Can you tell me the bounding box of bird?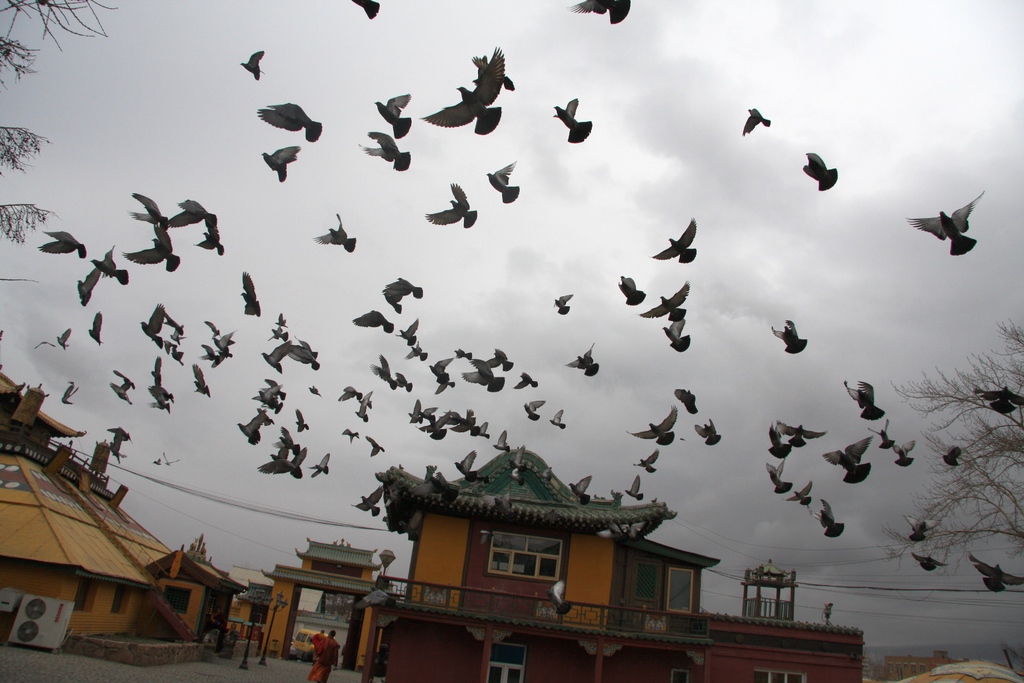
l=356, t=127, r=410, b=173.
